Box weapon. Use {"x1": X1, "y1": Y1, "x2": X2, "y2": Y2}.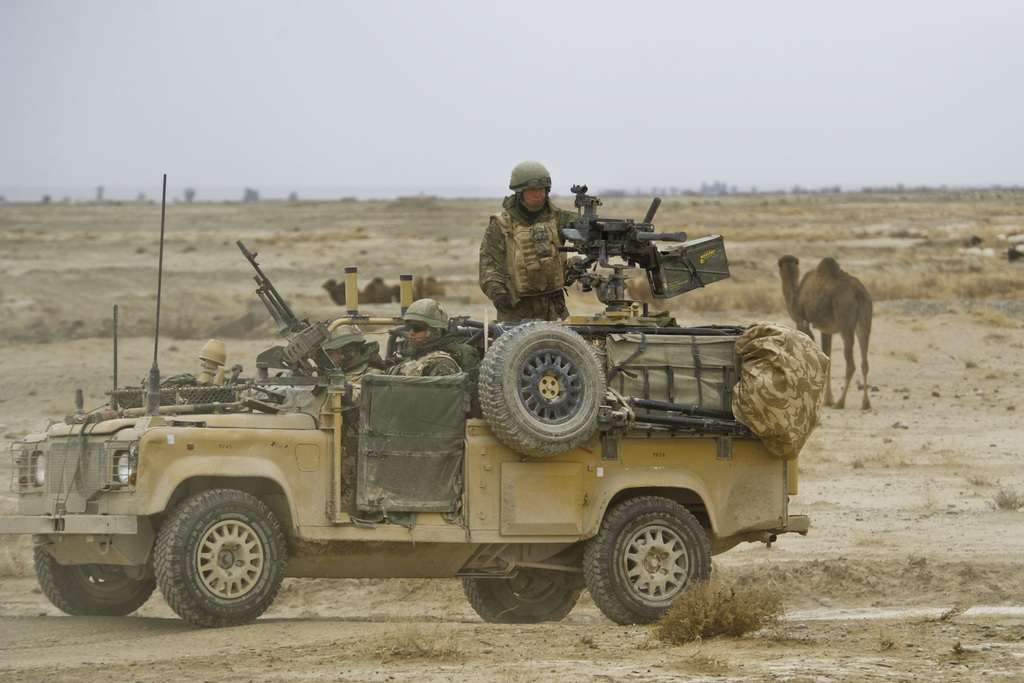
{"x1": 573, "y1": 180, "x2": 691, "y2": 315}.
